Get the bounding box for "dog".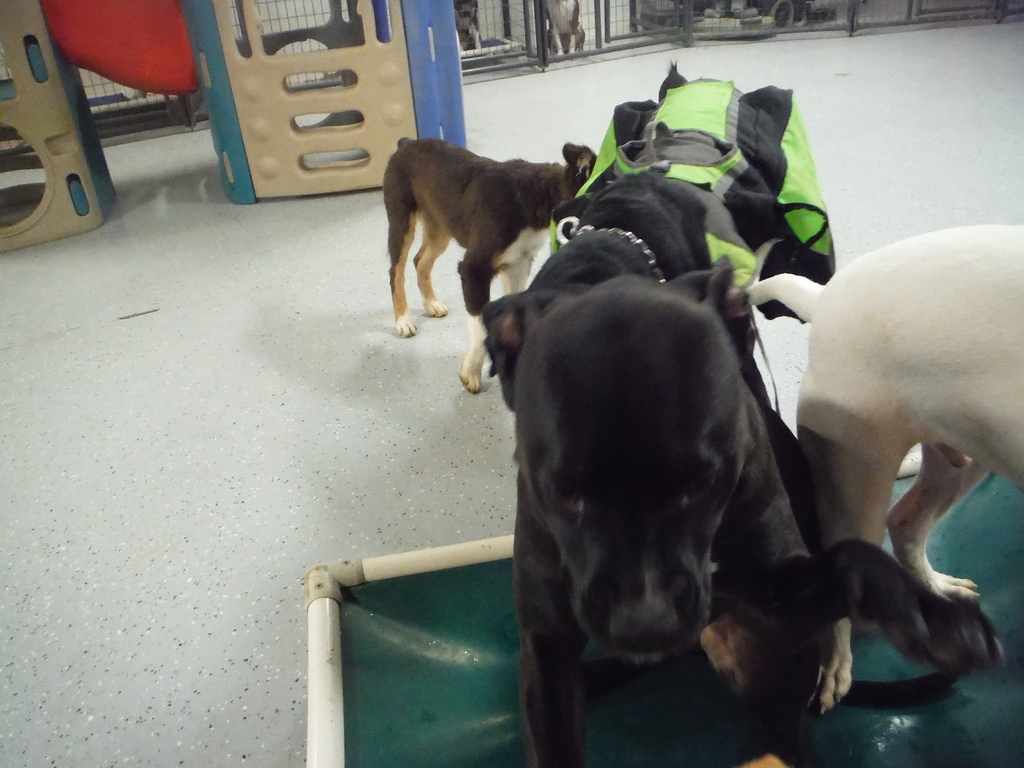
[x1=480, y1=252, x2=1010, y2=767].
